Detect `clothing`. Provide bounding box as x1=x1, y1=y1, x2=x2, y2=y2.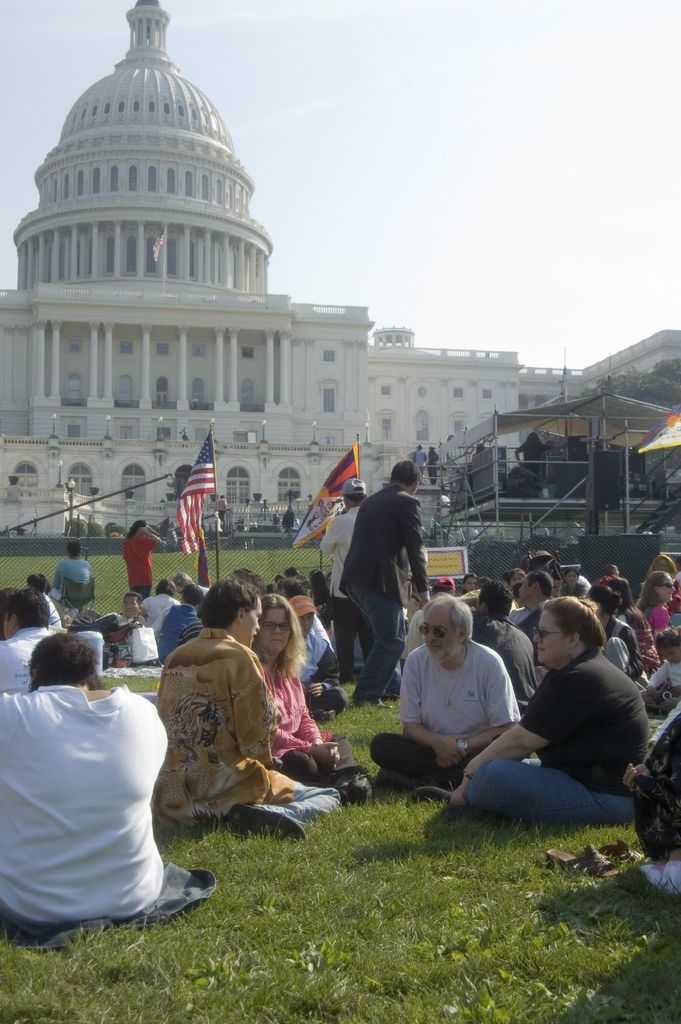
x1=320, y1=502, x2=365, y2=595.
